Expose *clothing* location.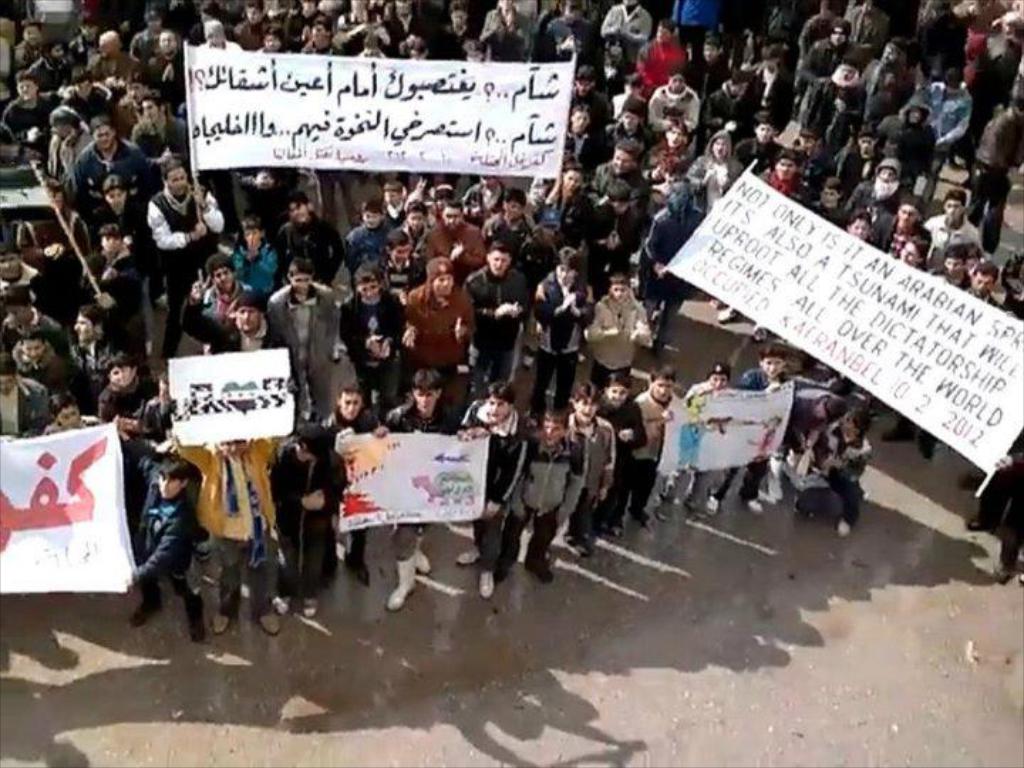
Exposed at [left=533, top=262, right=596, bottom=415].
